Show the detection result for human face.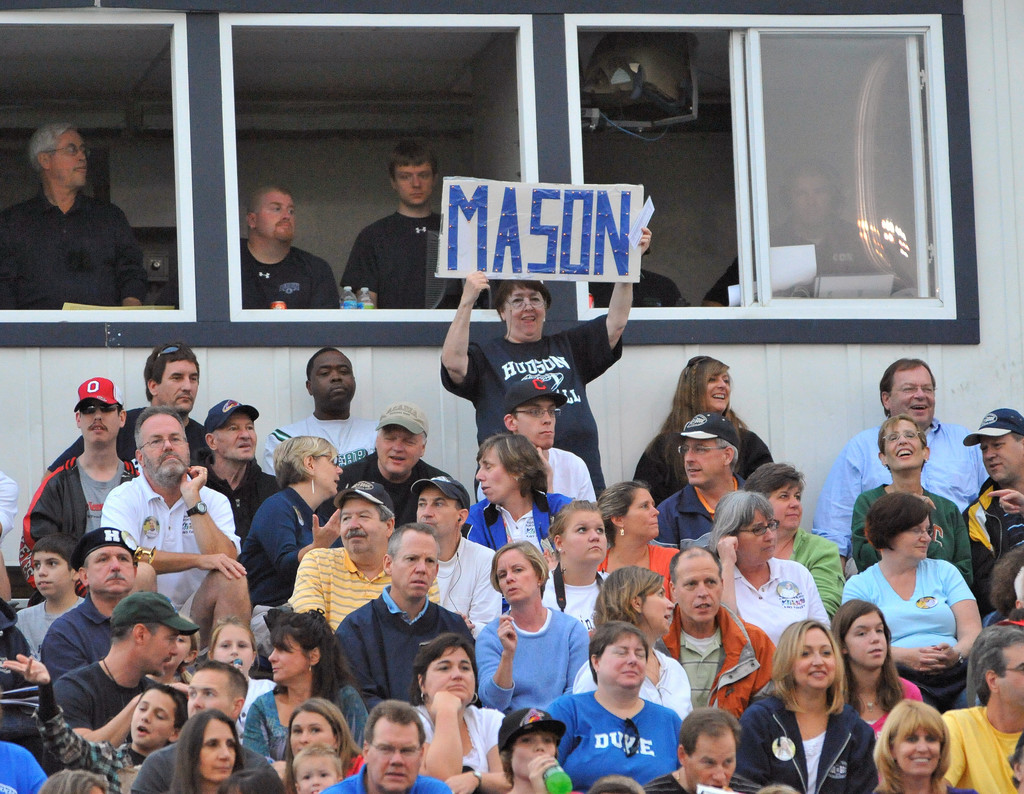
bbox(425, 642, 476, 707).
